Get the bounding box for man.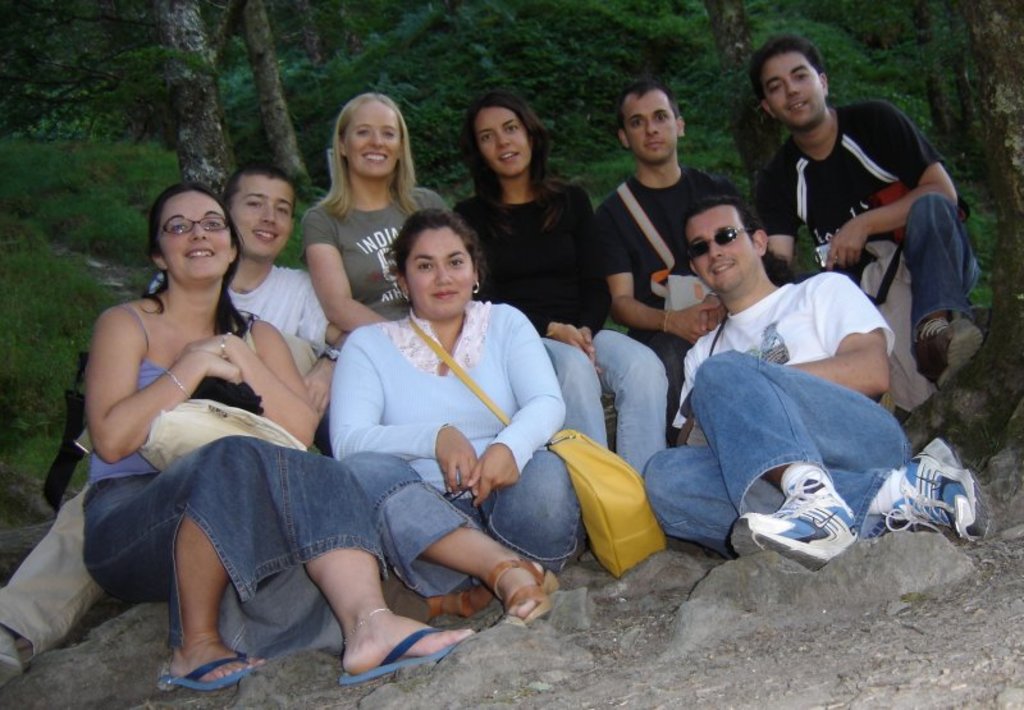
crop(626, 165, 942, 567).
